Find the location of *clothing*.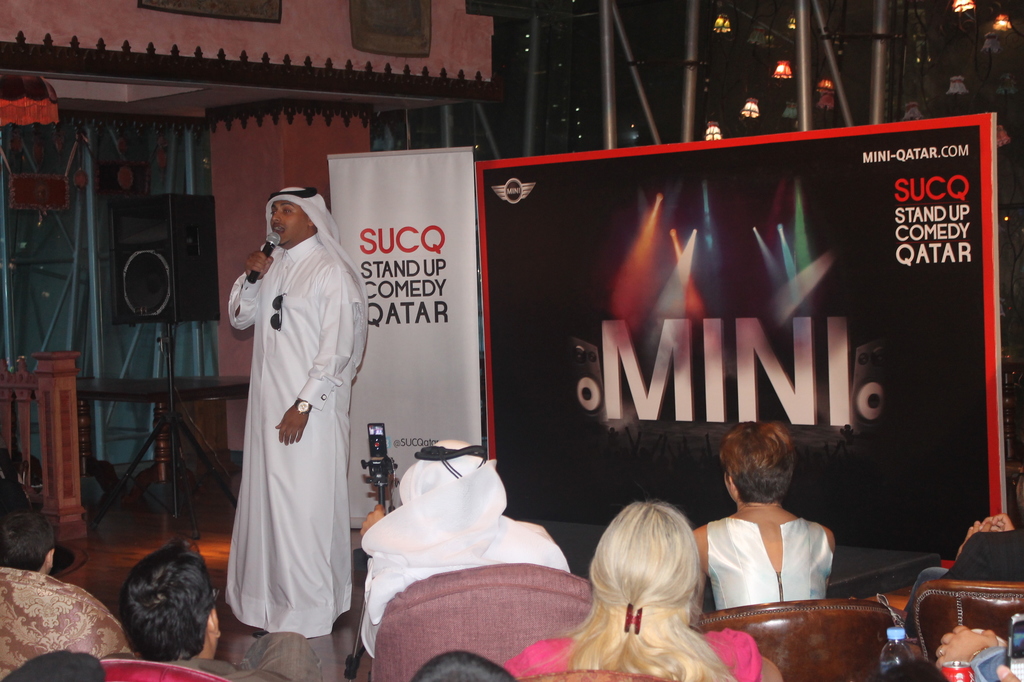
Location: <bbox>509, 626, 757, 681</bbox>.
